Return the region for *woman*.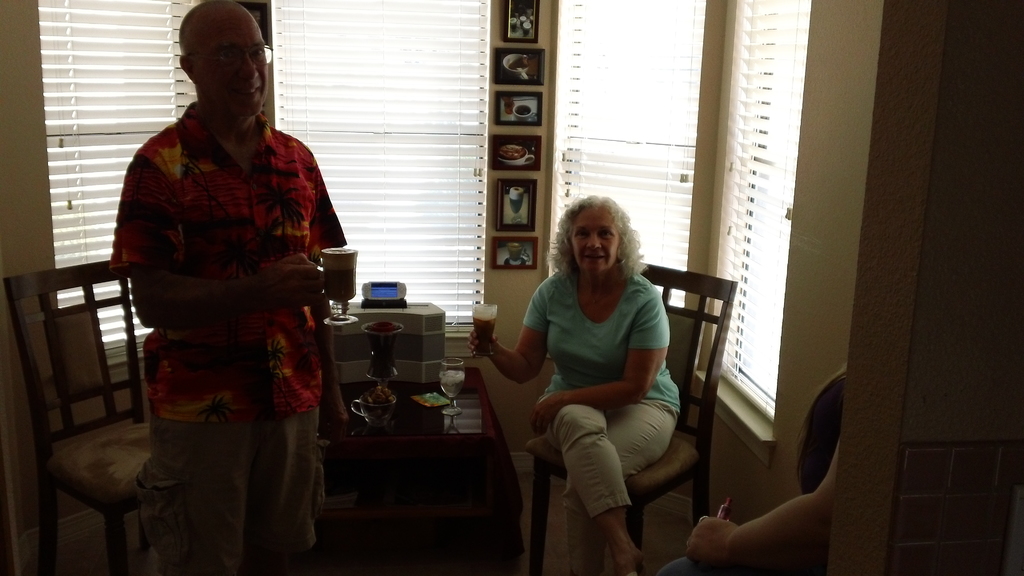
bbox=(505, 179, 689, 563).
